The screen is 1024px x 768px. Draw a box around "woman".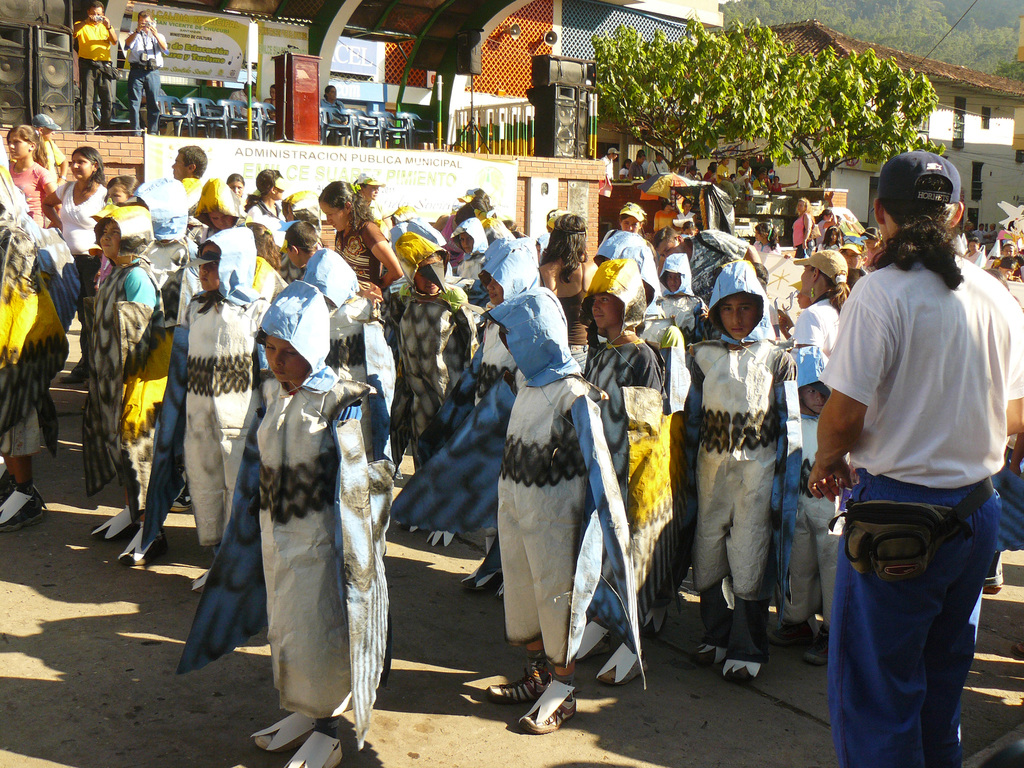
bbox(794, 250, 858, 354).
